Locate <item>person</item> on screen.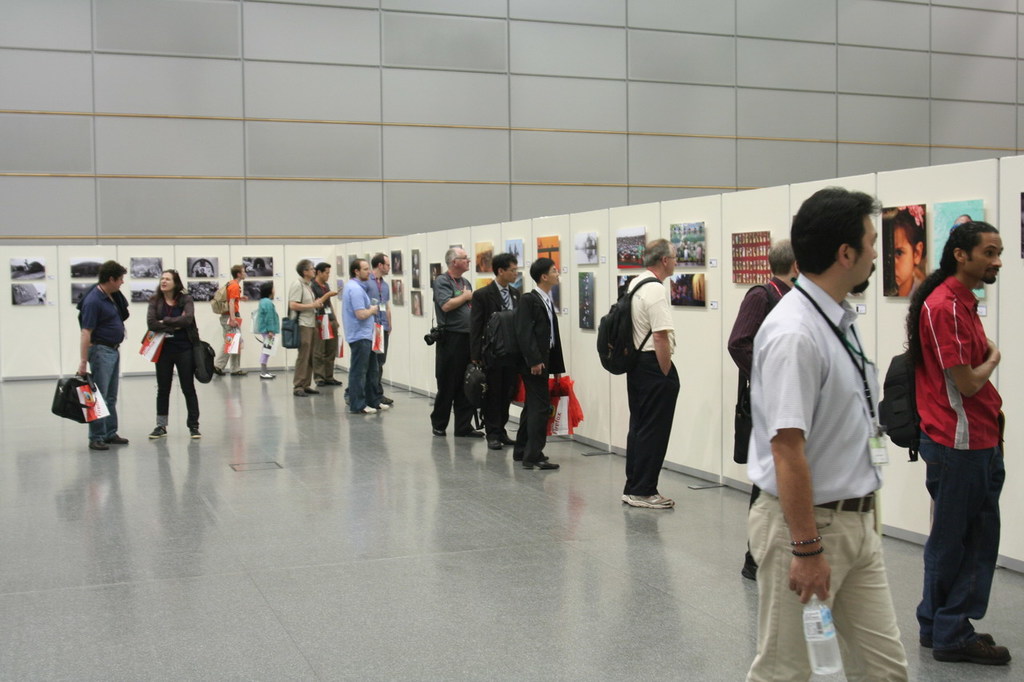
On screen at 454, 249, 526, 461.
